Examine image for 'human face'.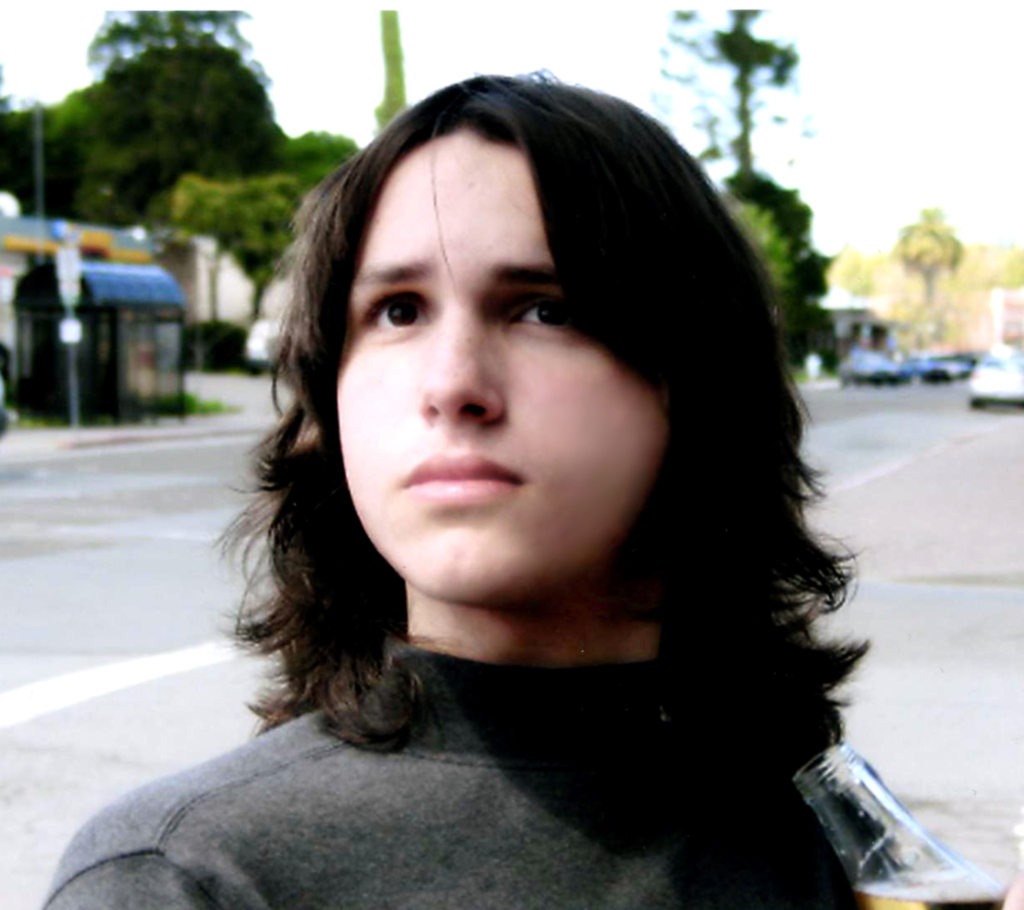
Examination result: select_region(340, 122, 672, 604).
